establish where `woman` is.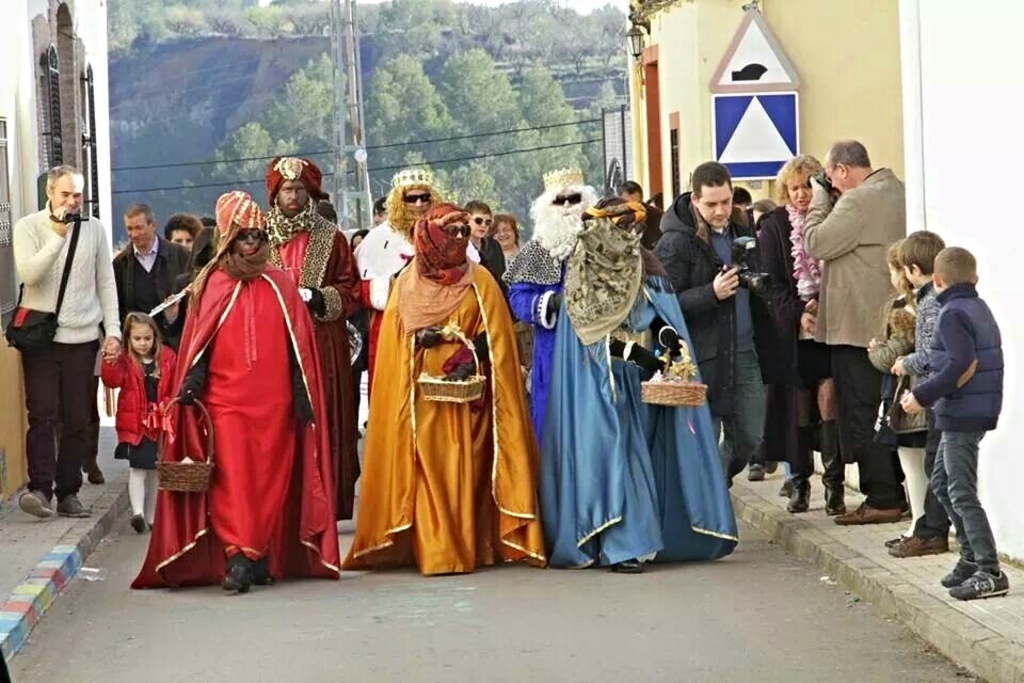
Established at region(486, 212, 527, 265).
